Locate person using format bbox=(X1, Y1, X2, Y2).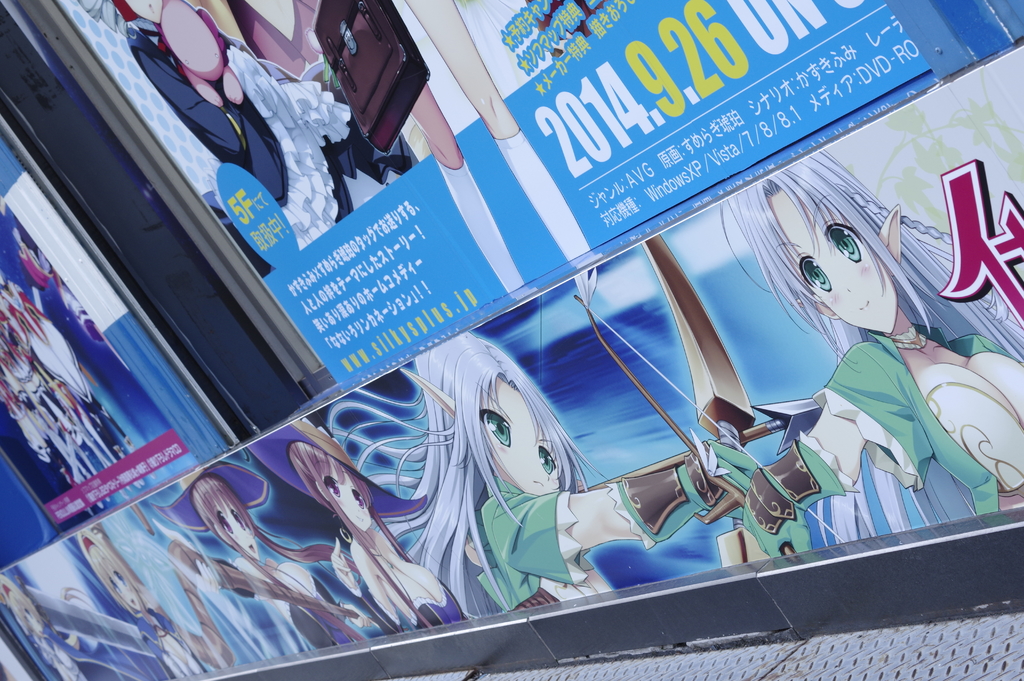
bbox=(447, 332, 790, 632).
